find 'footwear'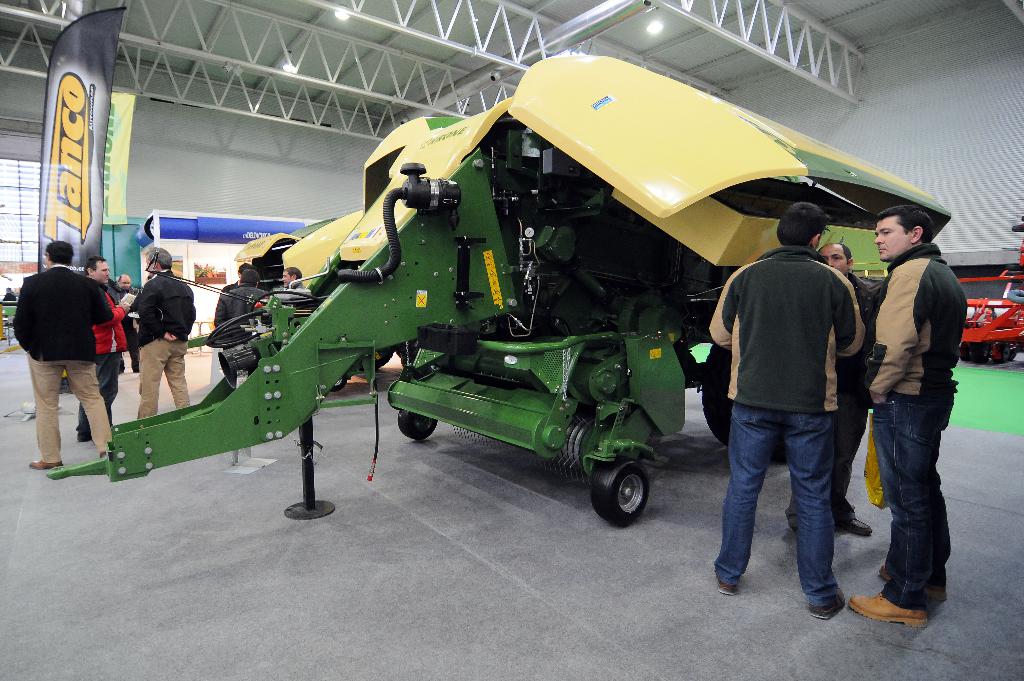
locate(847, 512, 873, 534)
